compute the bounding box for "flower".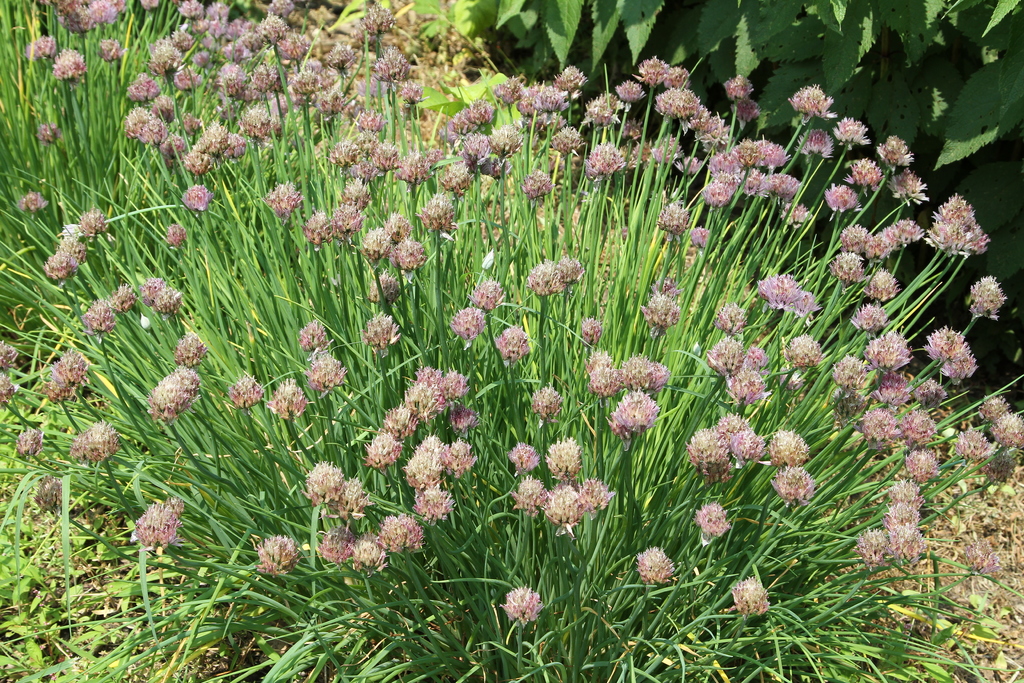
(x1=97, y1=35, x2=125, y2=64).
